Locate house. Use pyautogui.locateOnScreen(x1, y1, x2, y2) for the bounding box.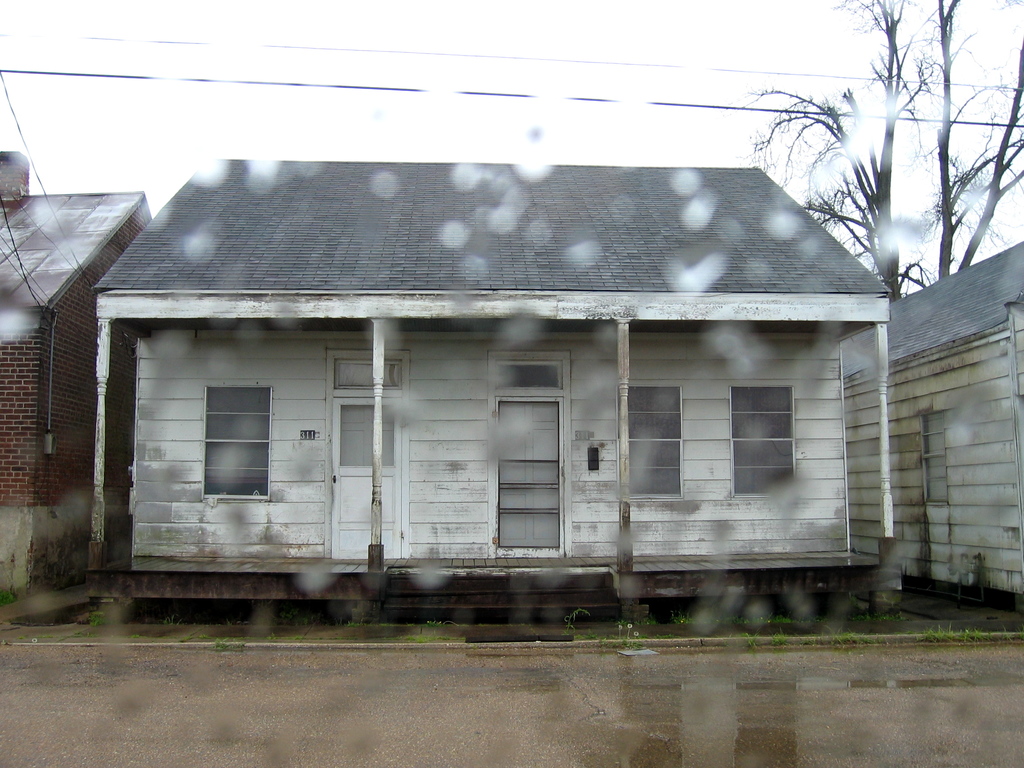
pyautogui.locateOnScreen(0, 143, 148, 589).
